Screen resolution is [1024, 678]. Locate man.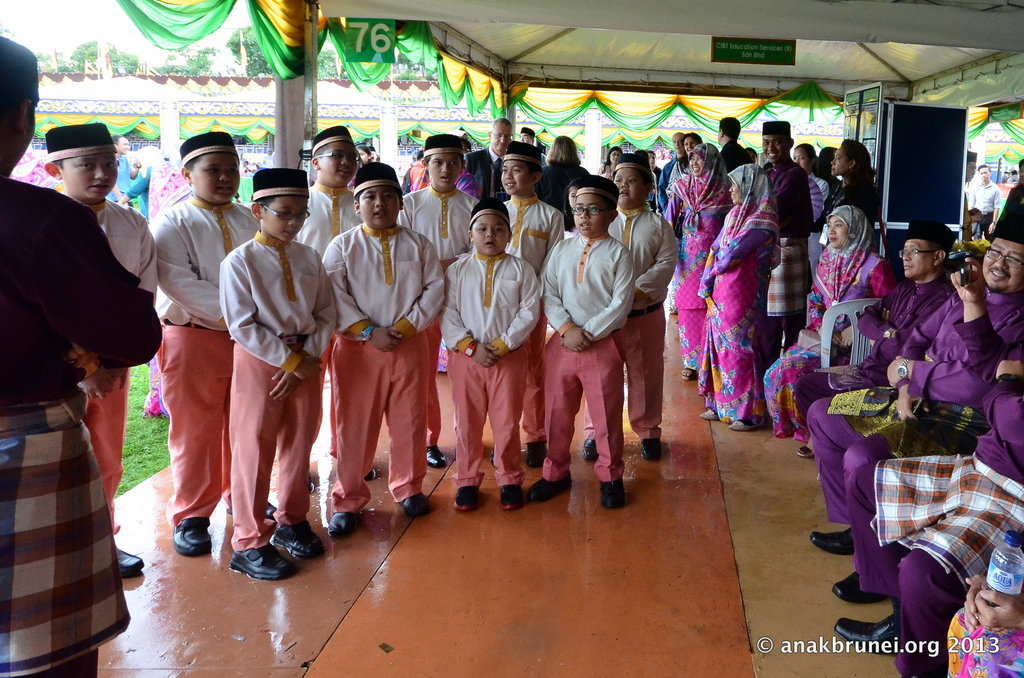
833,354,1023,677.
